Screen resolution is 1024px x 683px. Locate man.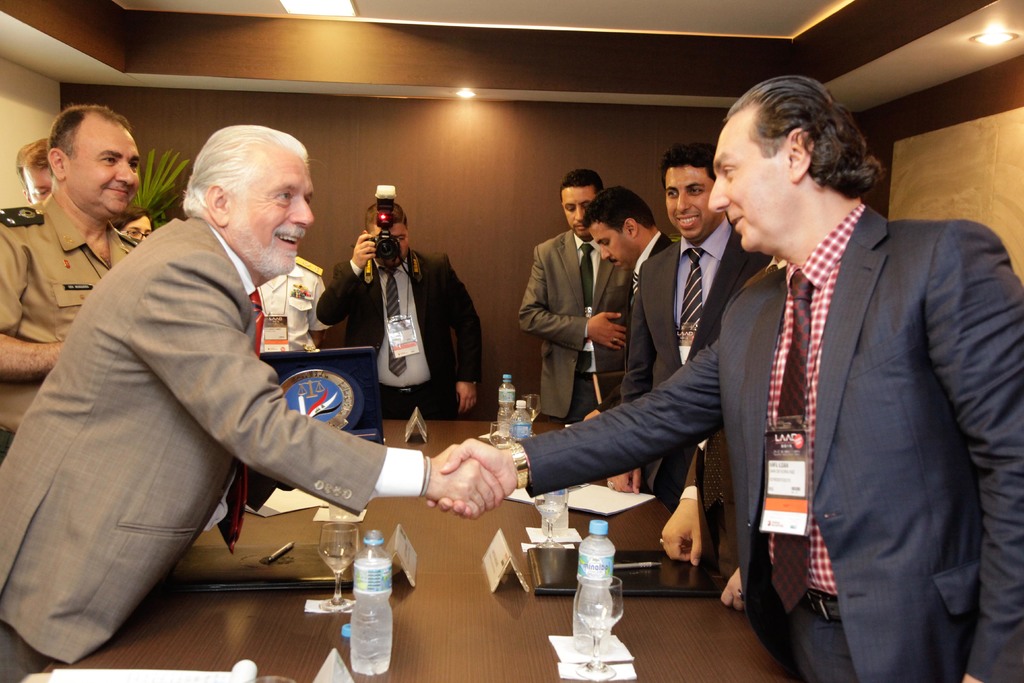
x1=0, y1=104, x2=147, y2=471.
